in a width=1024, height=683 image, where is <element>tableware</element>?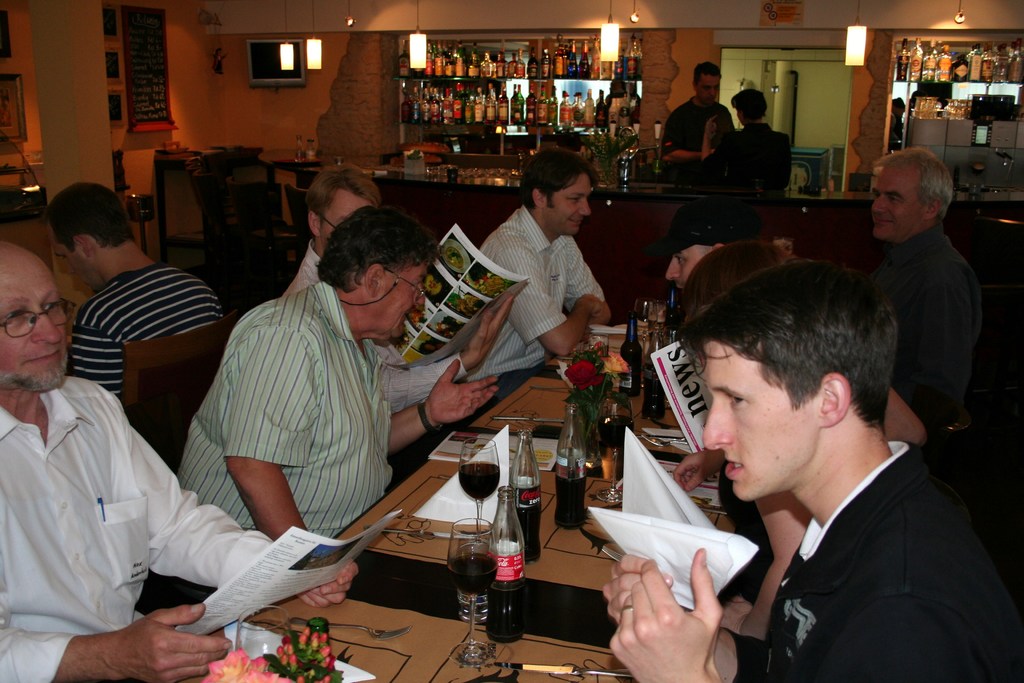
(456,436,501,547).
